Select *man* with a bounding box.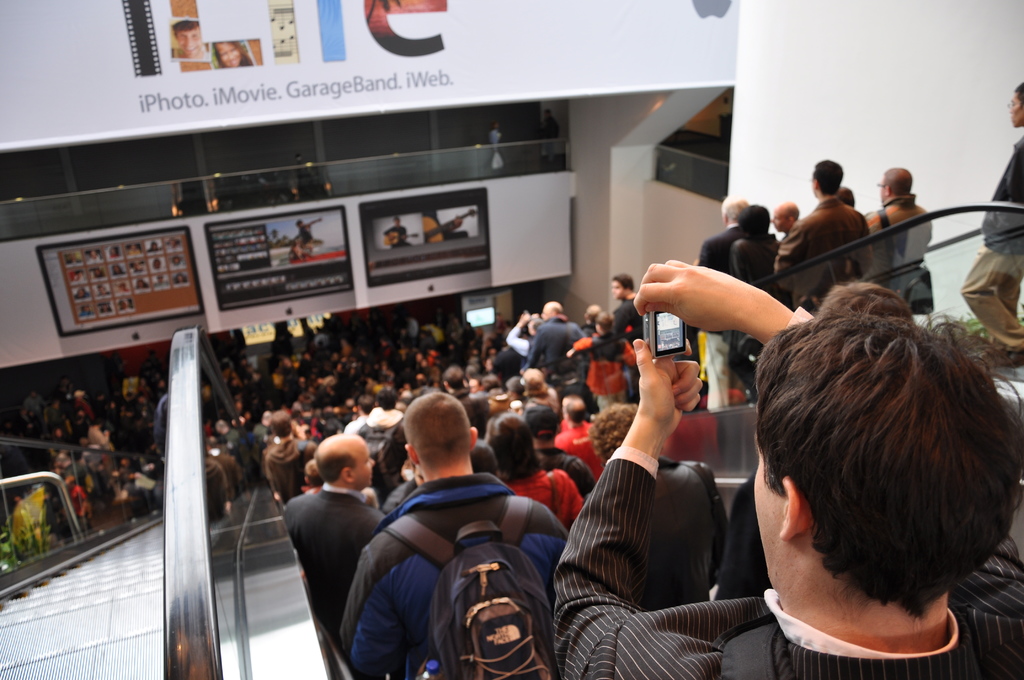
774:160:867:298.
